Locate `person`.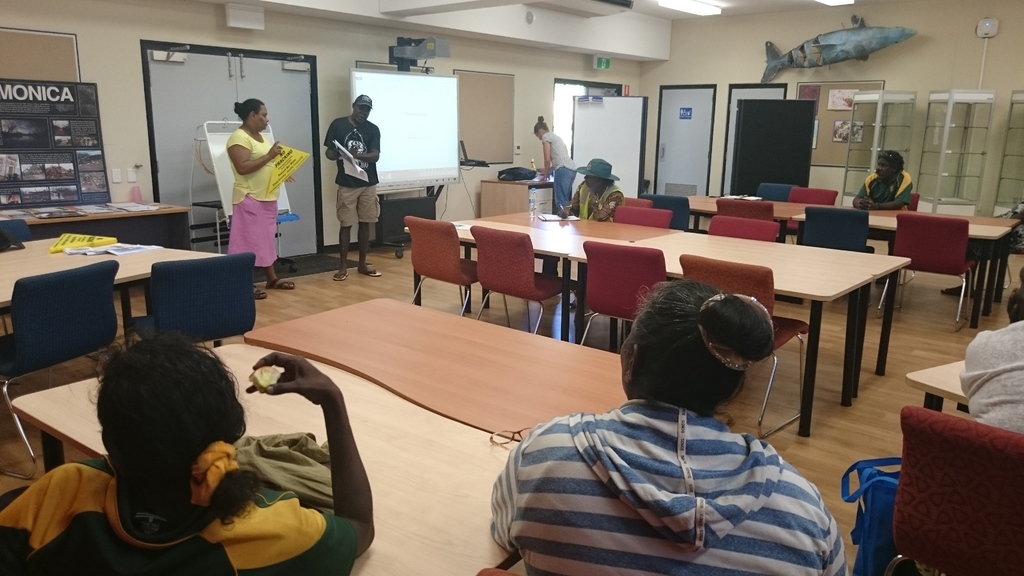
Bounding box: bbox=[560, 158, 625, 220].
